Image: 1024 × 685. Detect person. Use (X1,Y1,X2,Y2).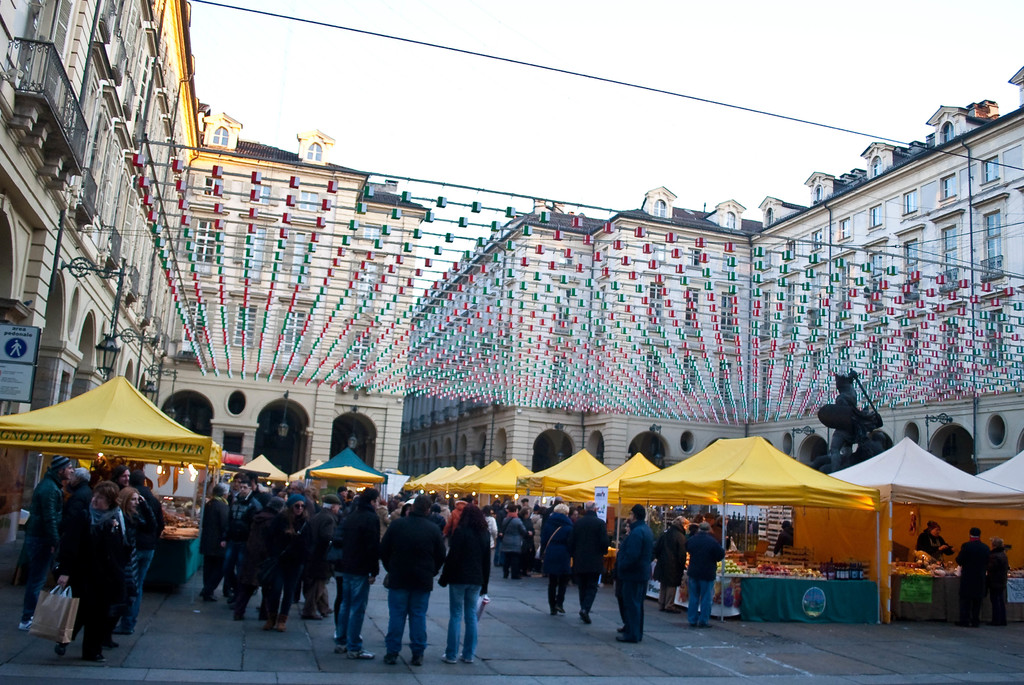
(64,465,95,512).
